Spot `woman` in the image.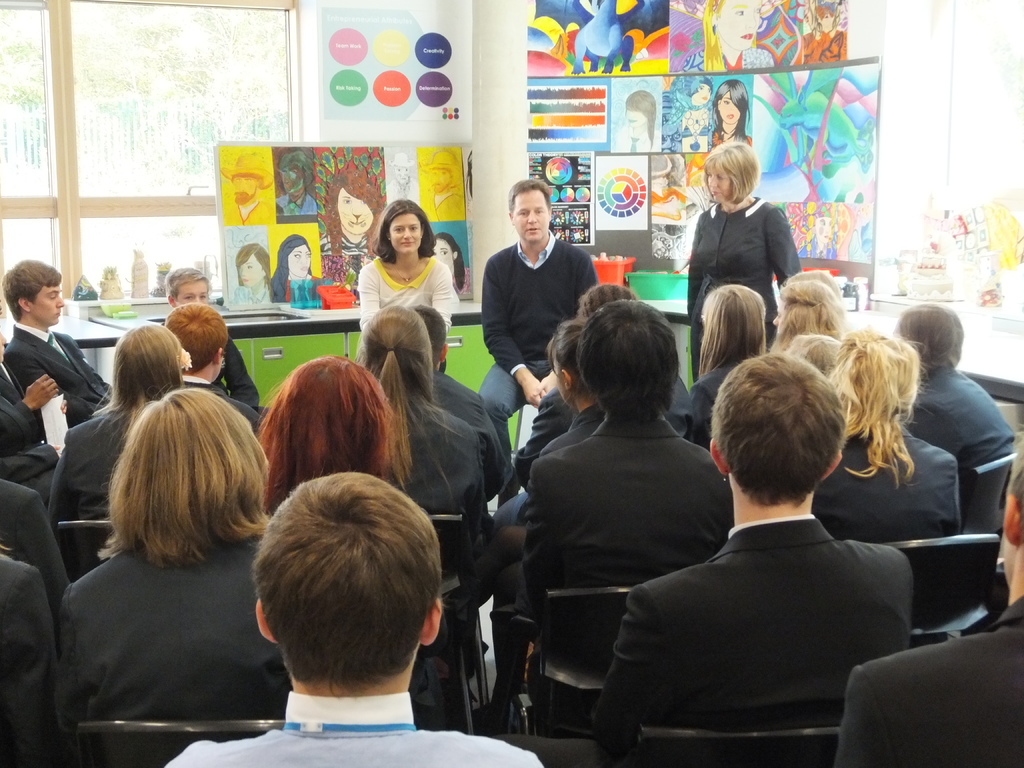
`woman` found at 761,281,854,384.
